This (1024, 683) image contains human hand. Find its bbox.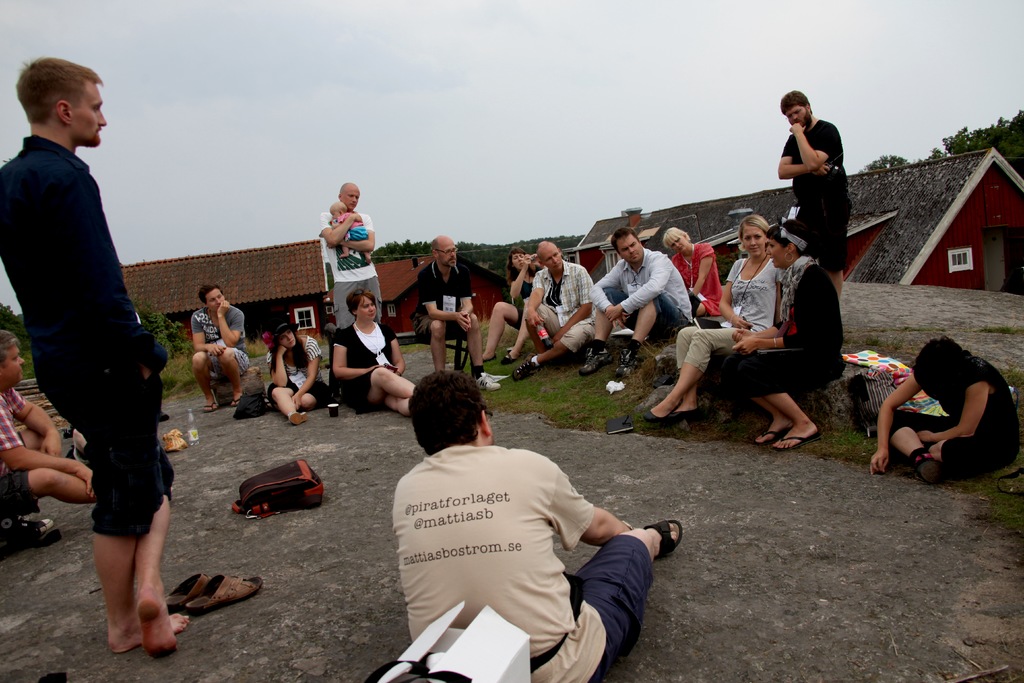
pyautogui.locateOnScreen(202, 337, 230, 359).
